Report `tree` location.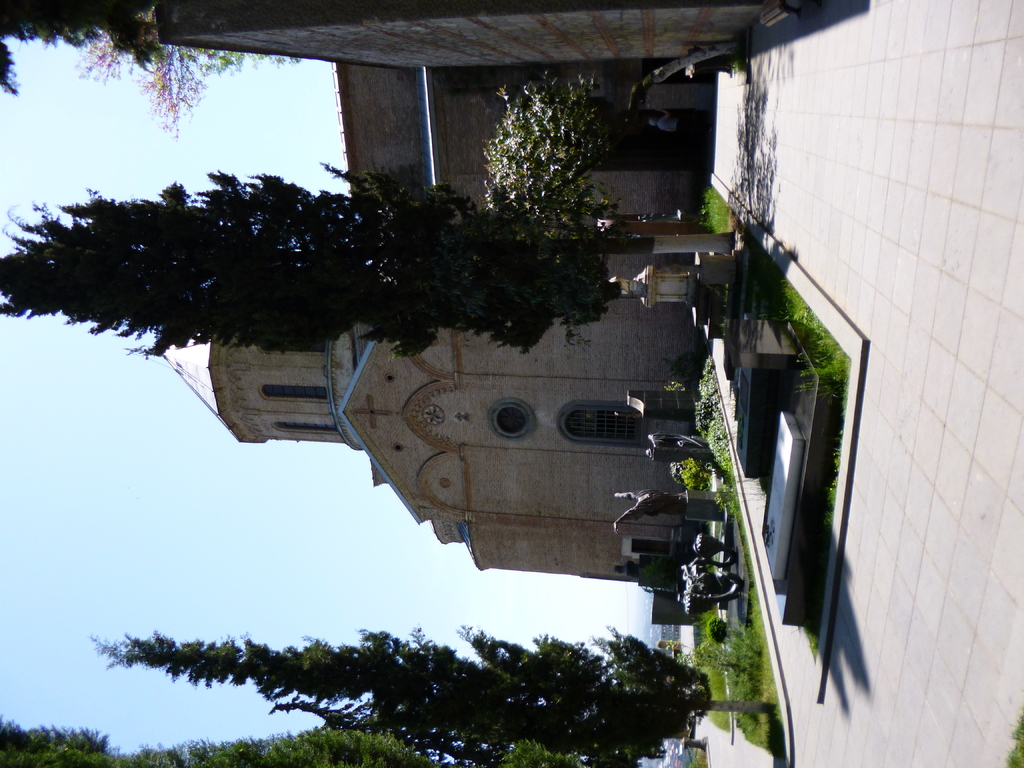
Report: [left=0, top=720, right=591, bottom=767].
